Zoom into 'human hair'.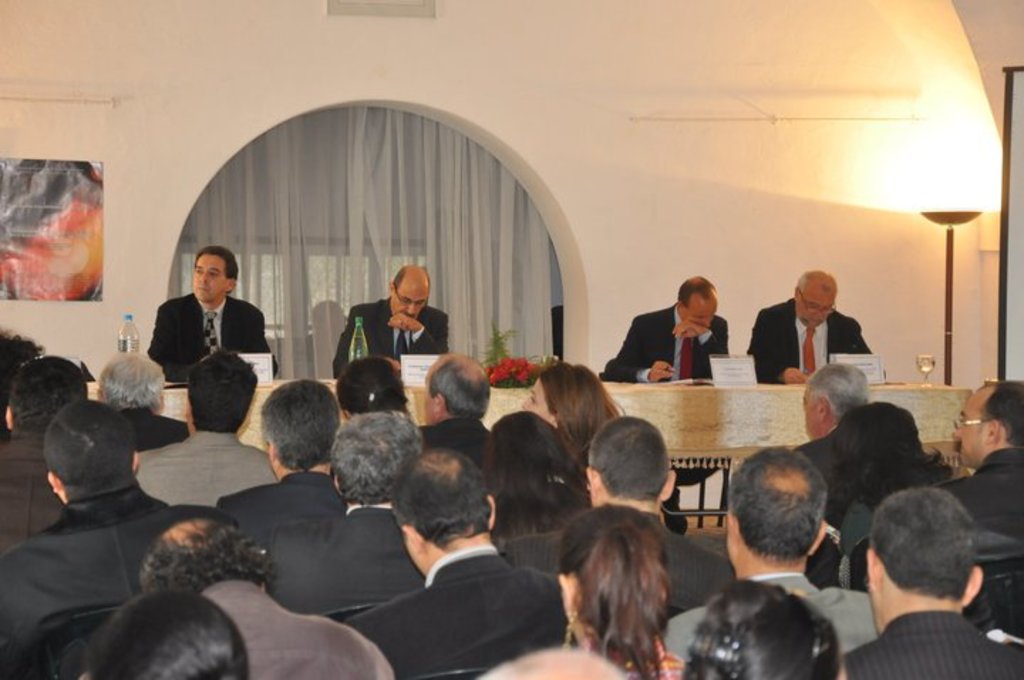
Zoom target: 533 351 614 441.
